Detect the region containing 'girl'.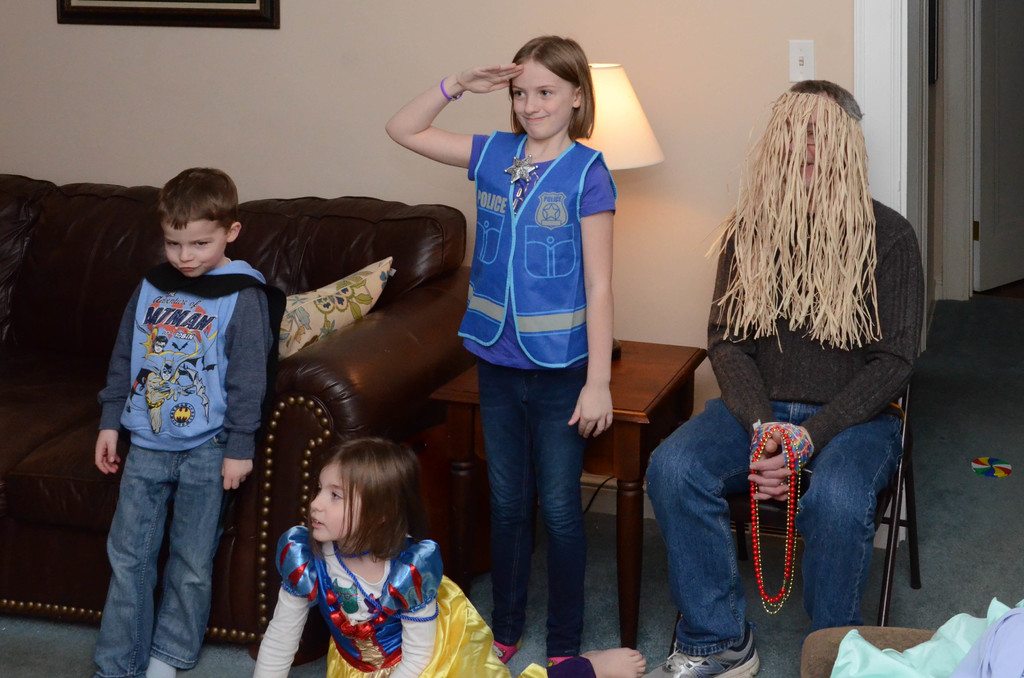
<bbox>252, 433, 653, 677</bbox>.
